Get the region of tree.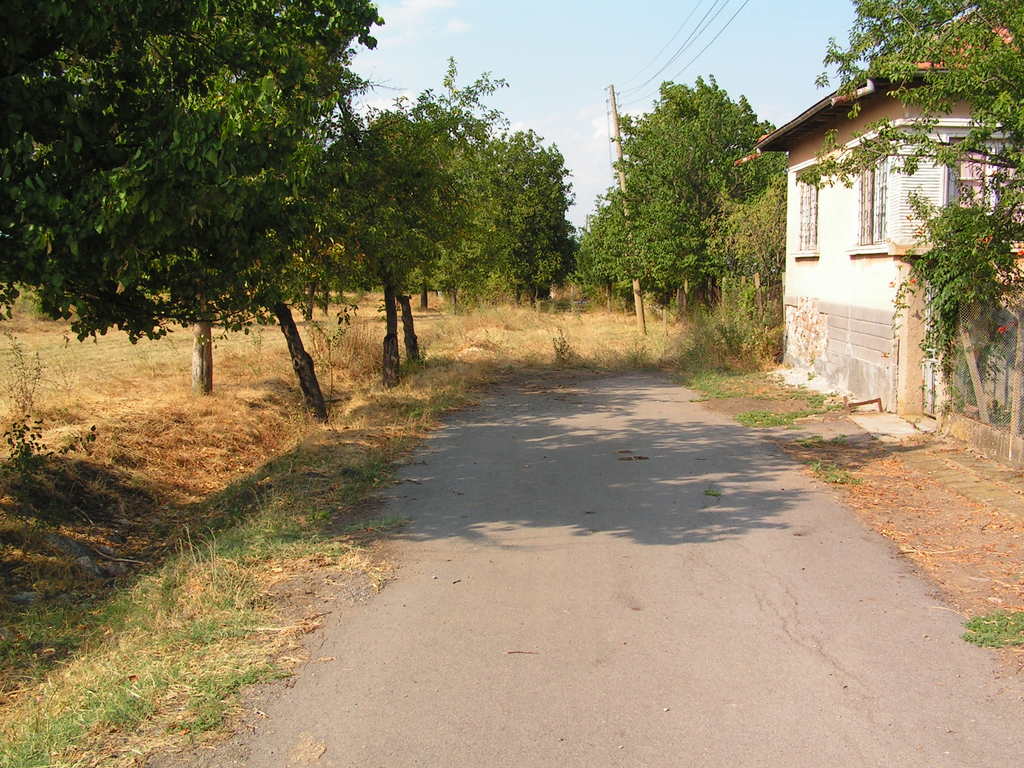
BBox(575, 192, 637, 324).
